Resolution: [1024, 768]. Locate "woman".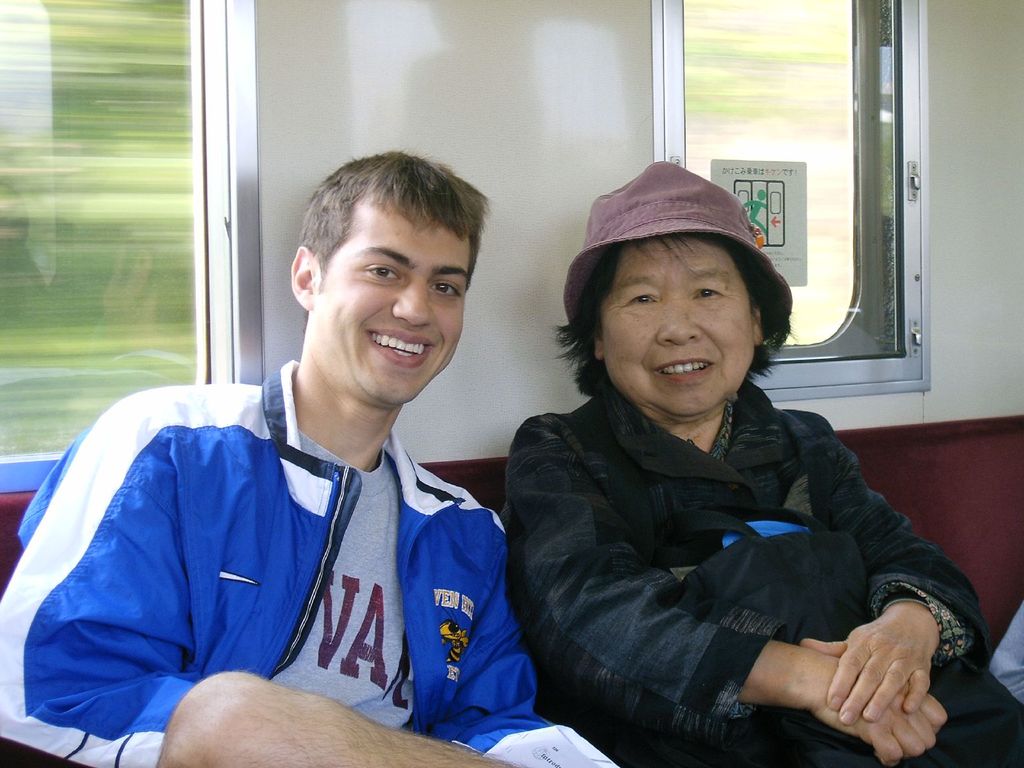
[left=475, top=159, right=956, bottom=767].
